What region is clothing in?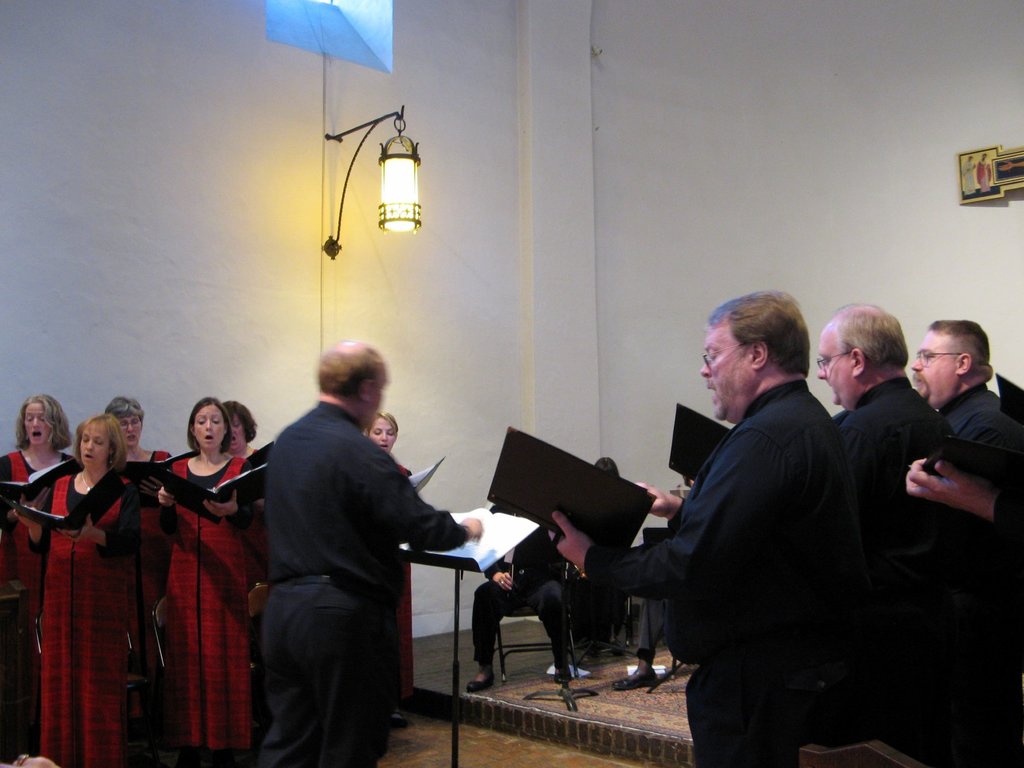
42:459:139:767.
